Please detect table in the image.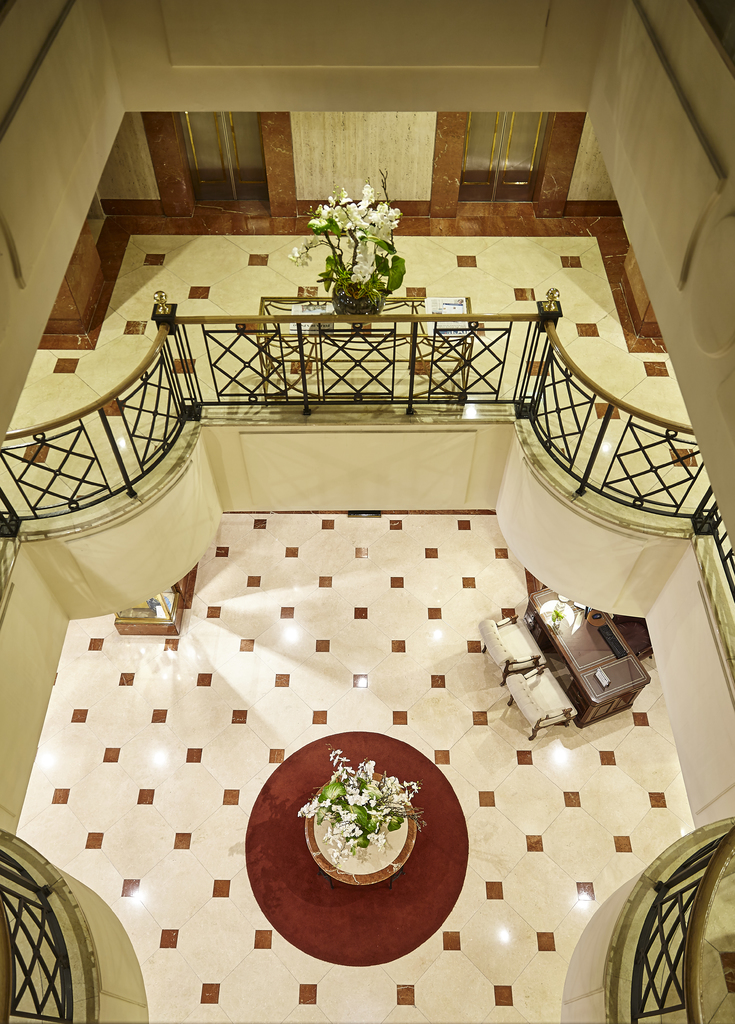
select_region(305, 774, 414, 886).
